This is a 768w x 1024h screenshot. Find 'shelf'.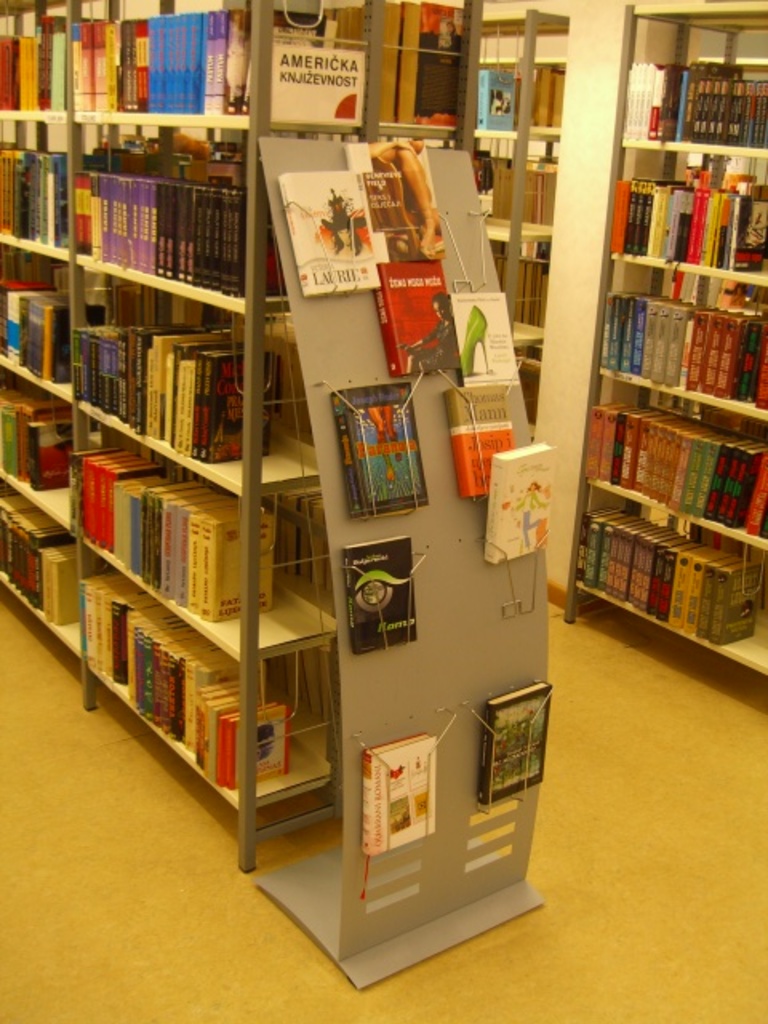
Bounding box: 0,373,82,530.
